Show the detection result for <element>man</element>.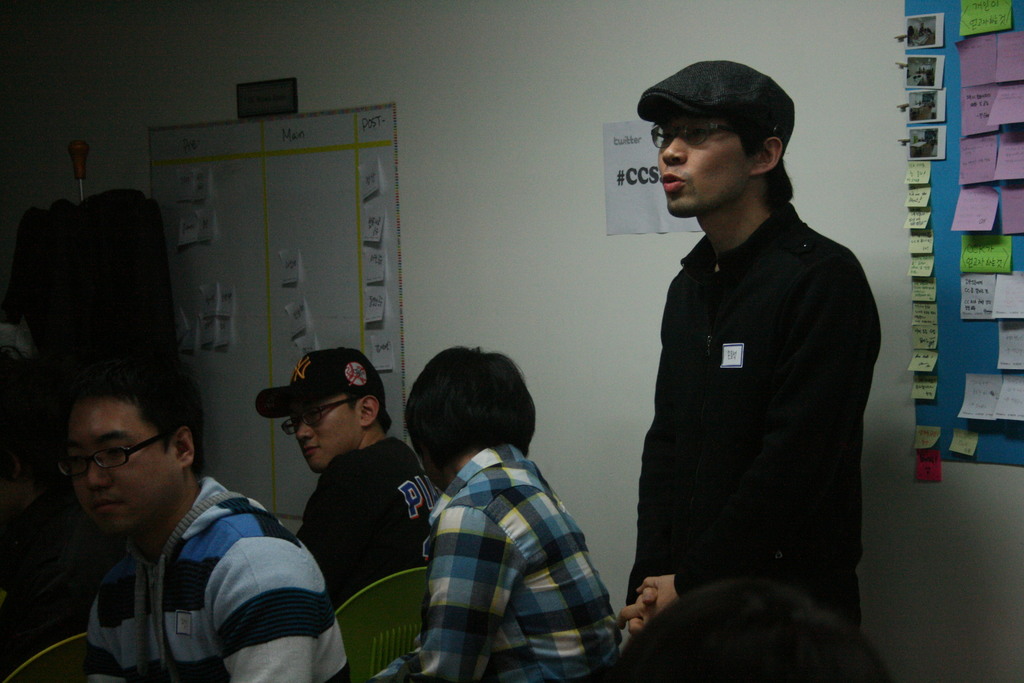
<region>365, 349, 623, 682</region>.
